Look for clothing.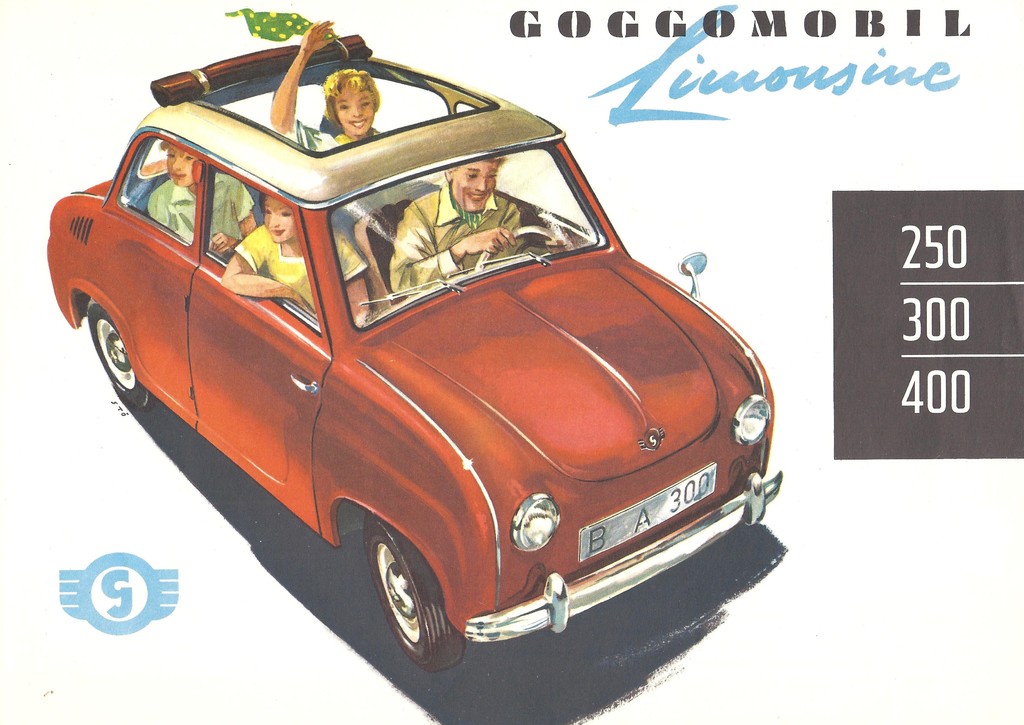
Found: <box>287,119,404,215</box>.
